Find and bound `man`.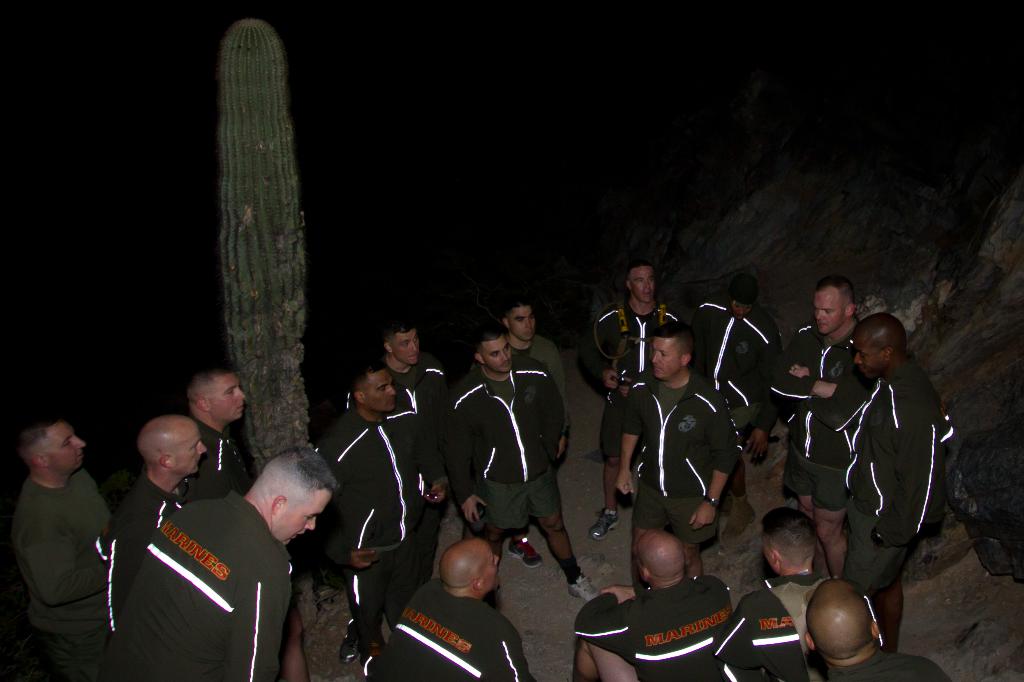
Bound: 19, 417, 117, 681.
